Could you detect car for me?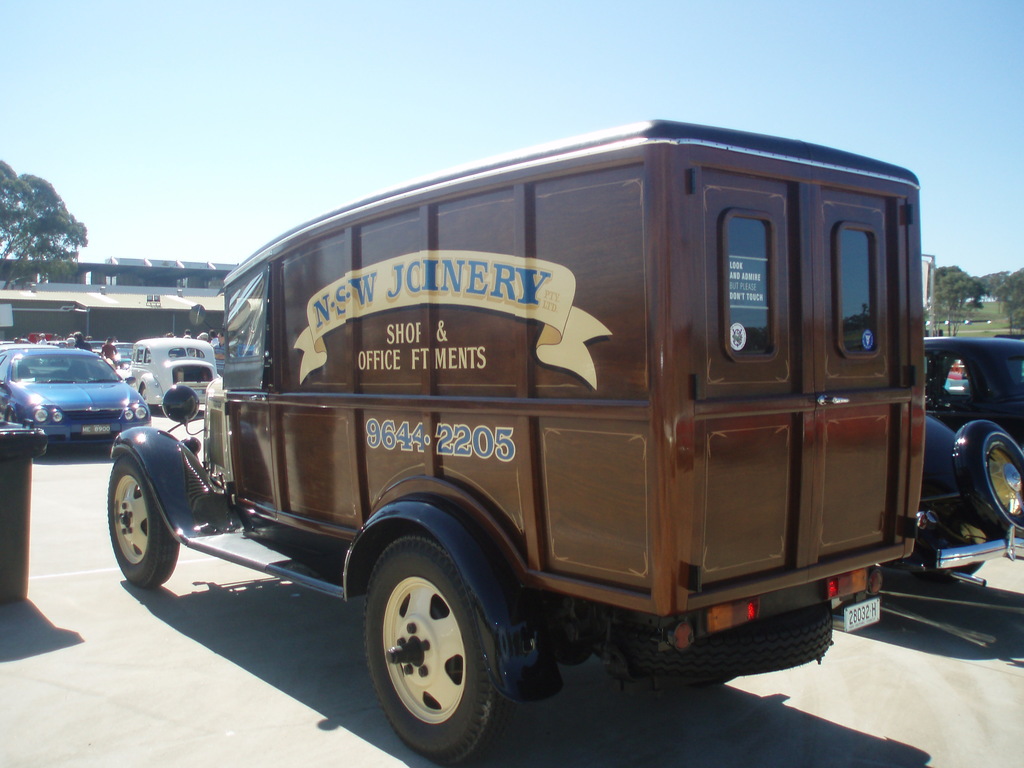
Detection result: 922 335 1023 450.
